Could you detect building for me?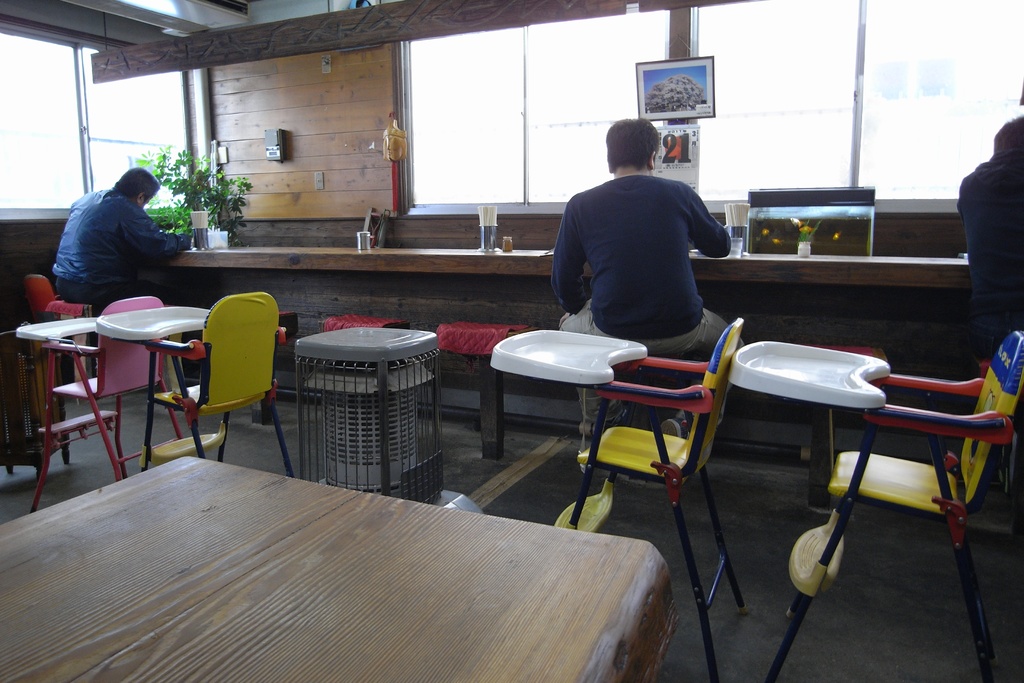
Detection result: l=0, t=0, r=1023, b=682.
